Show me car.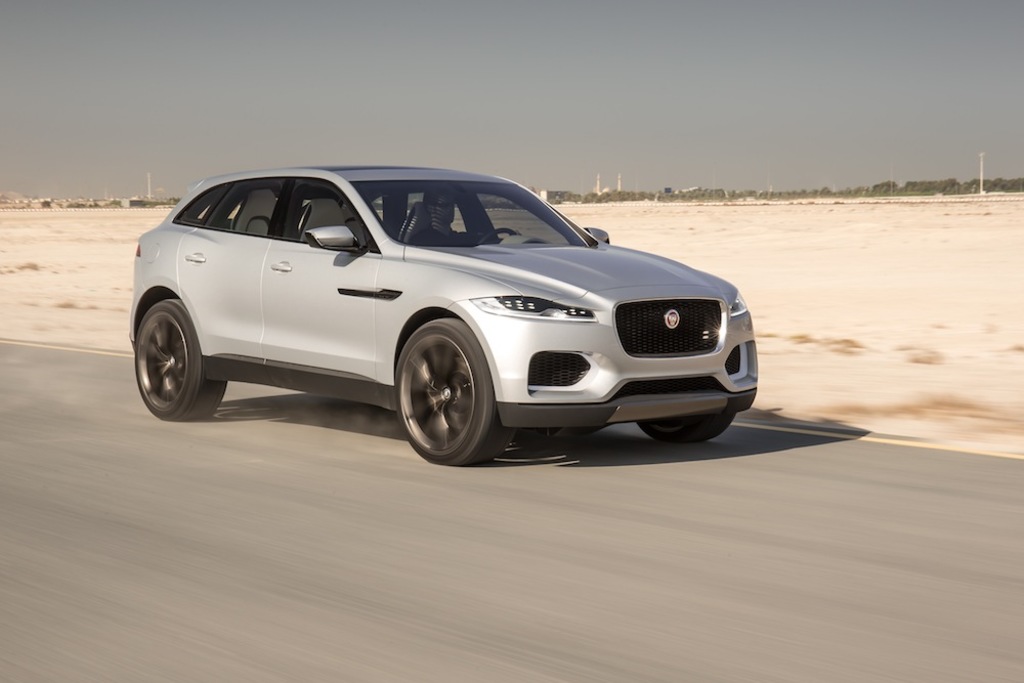
car is here: {"left": 118, "top": 163, "right": 765, "bottom": 459}.
